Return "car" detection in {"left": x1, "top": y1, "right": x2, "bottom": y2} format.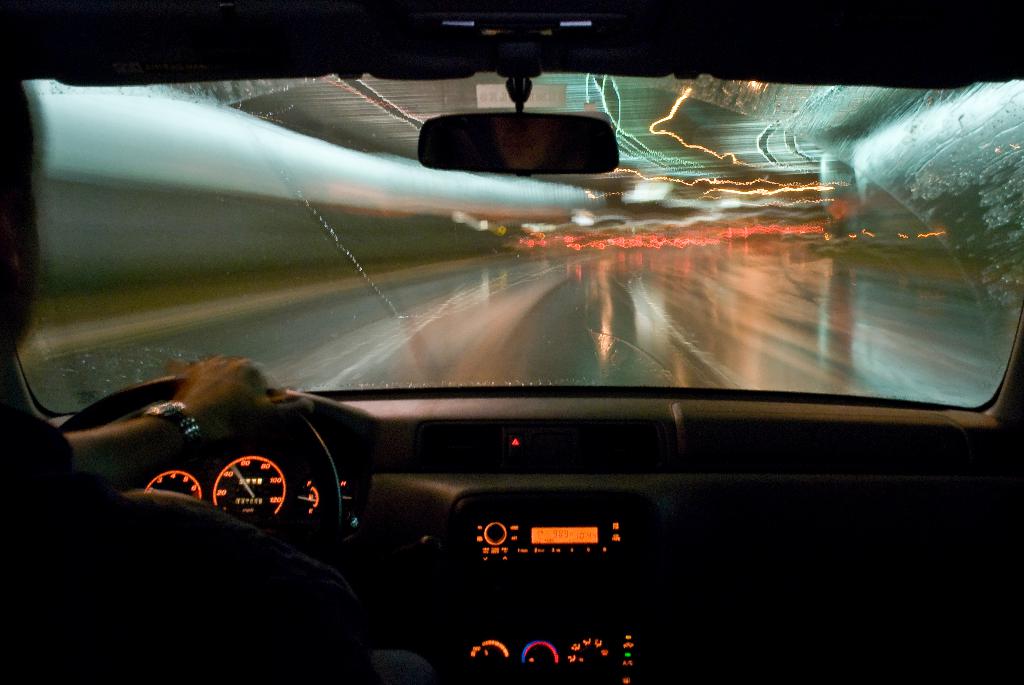
{"left": 0, "top": 0, "right": 1023, "bottom": 684}.
